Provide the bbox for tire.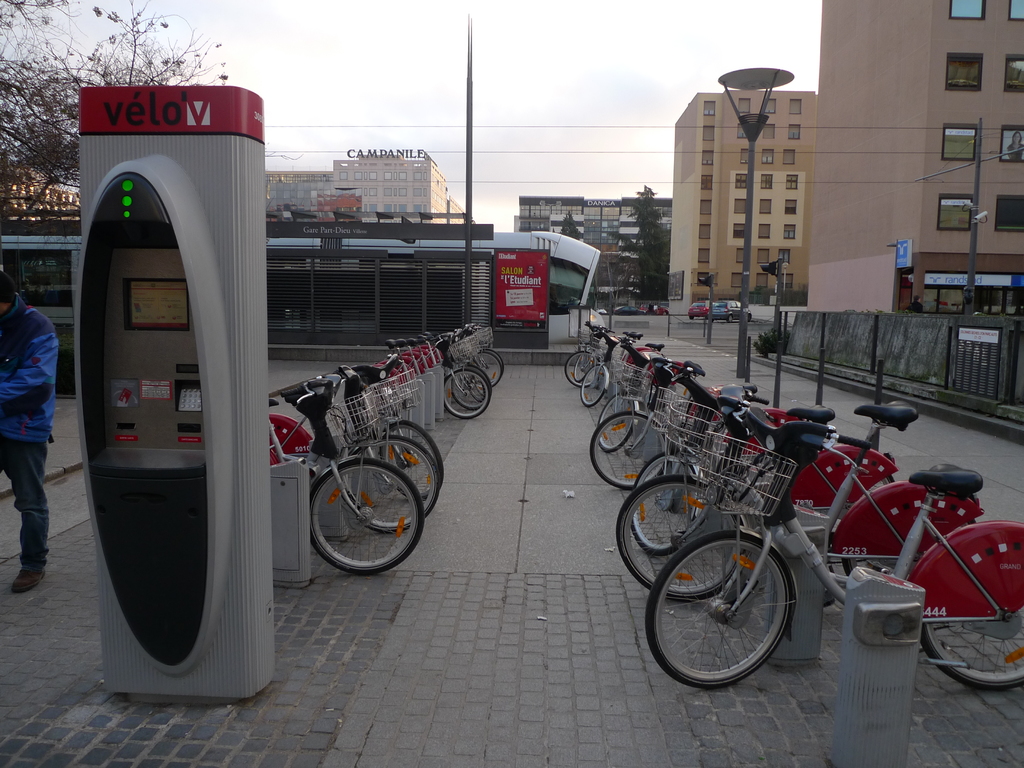
pyautogui.locateOnScreen(449, 367, 491, 410).
